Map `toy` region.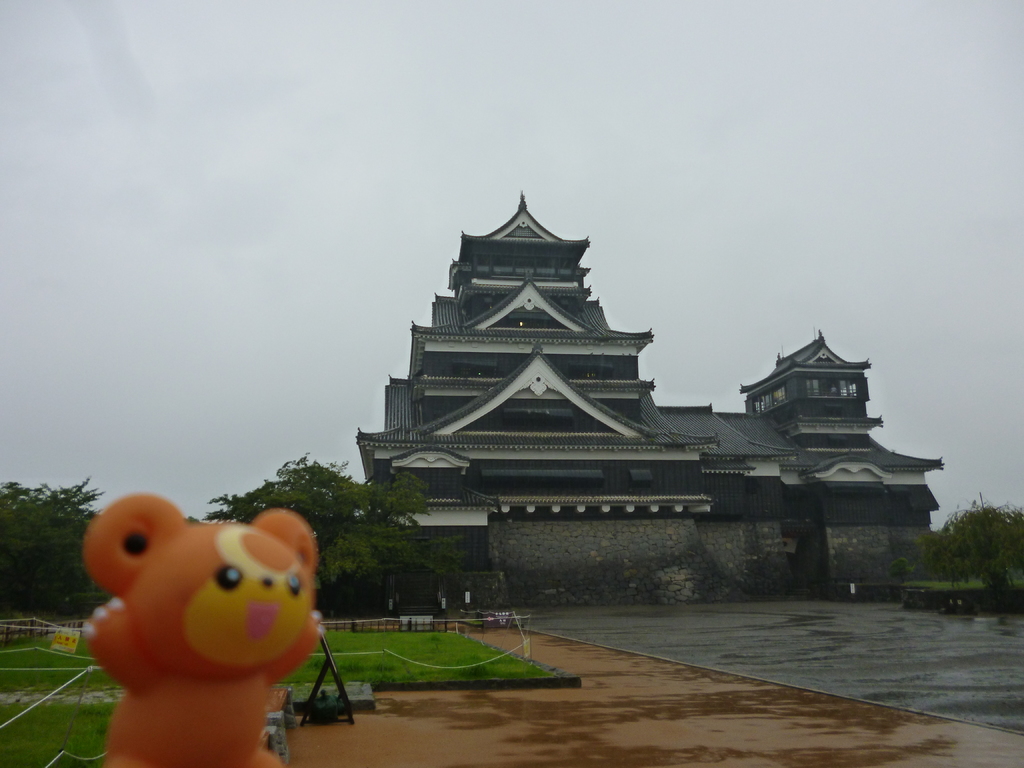
Mapped to l=65, t=504, r=337, b=767.
